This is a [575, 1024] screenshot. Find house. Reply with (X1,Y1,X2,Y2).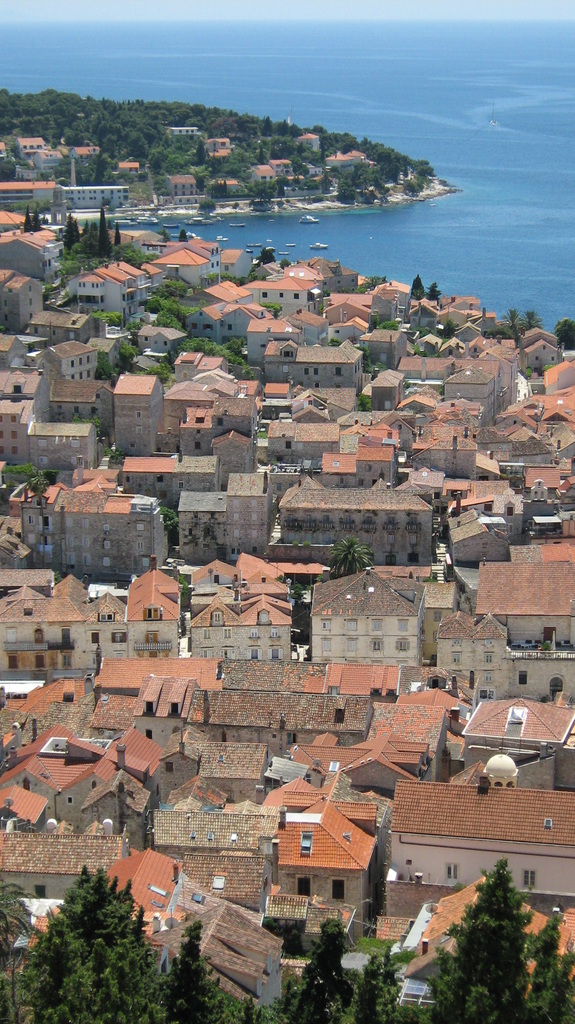
(254,163,279,188).
